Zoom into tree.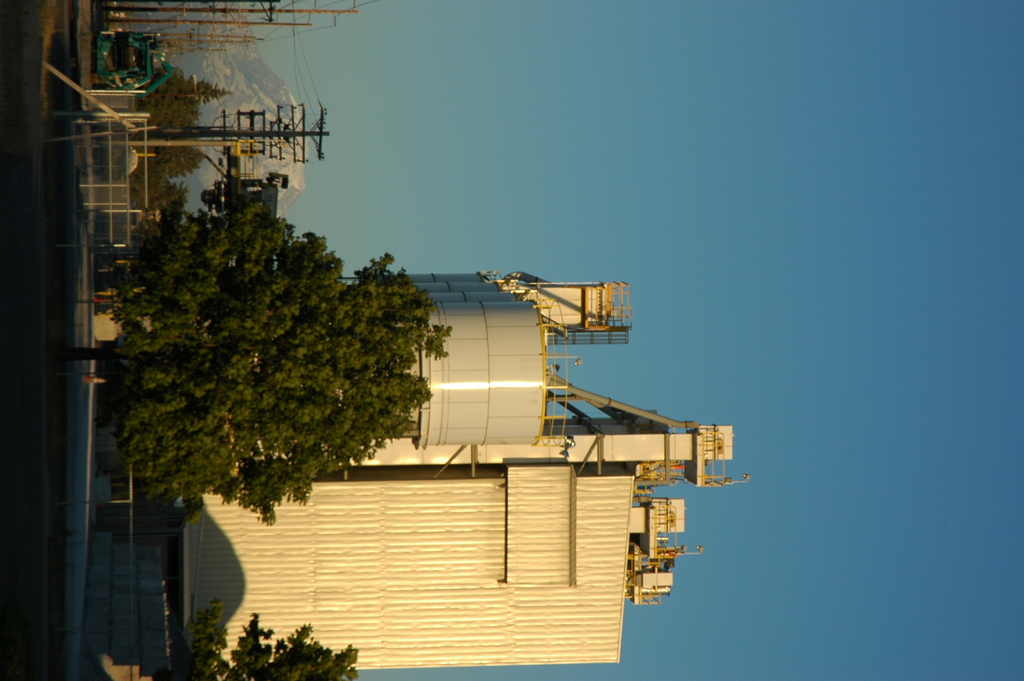
Zoom target: bbox(74, 126, 444, 554).
